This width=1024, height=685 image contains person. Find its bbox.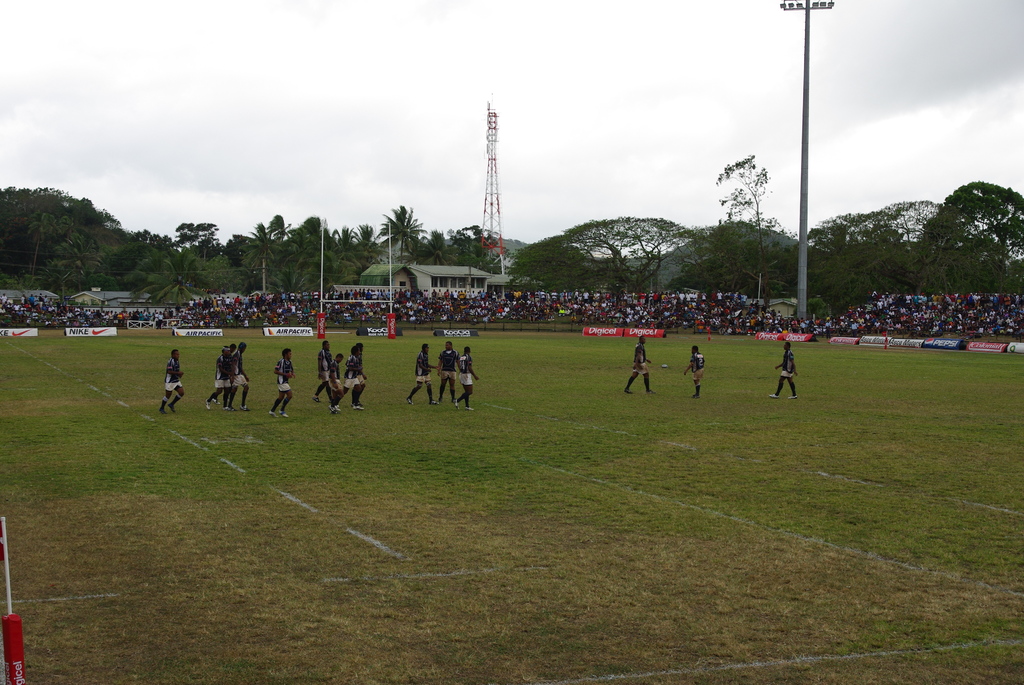
(775, 341, 803, 404).
